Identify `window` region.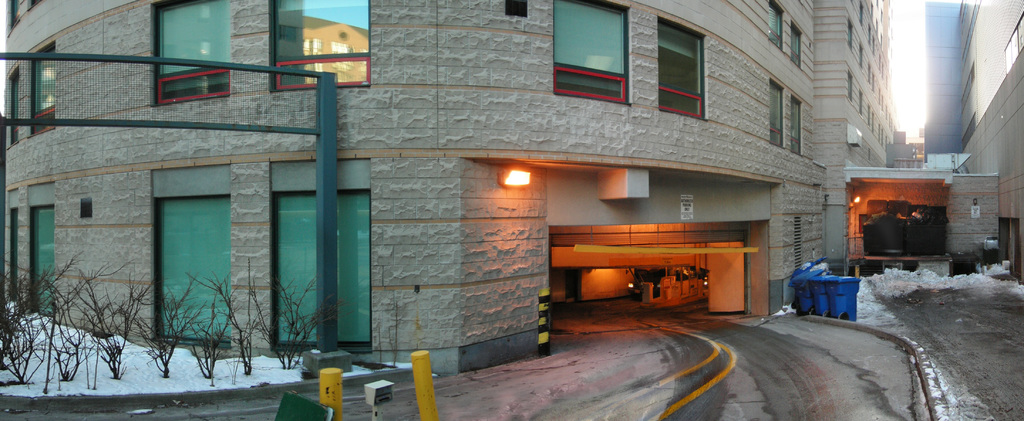
Region: l=767, t=1, r=781, b=47.
